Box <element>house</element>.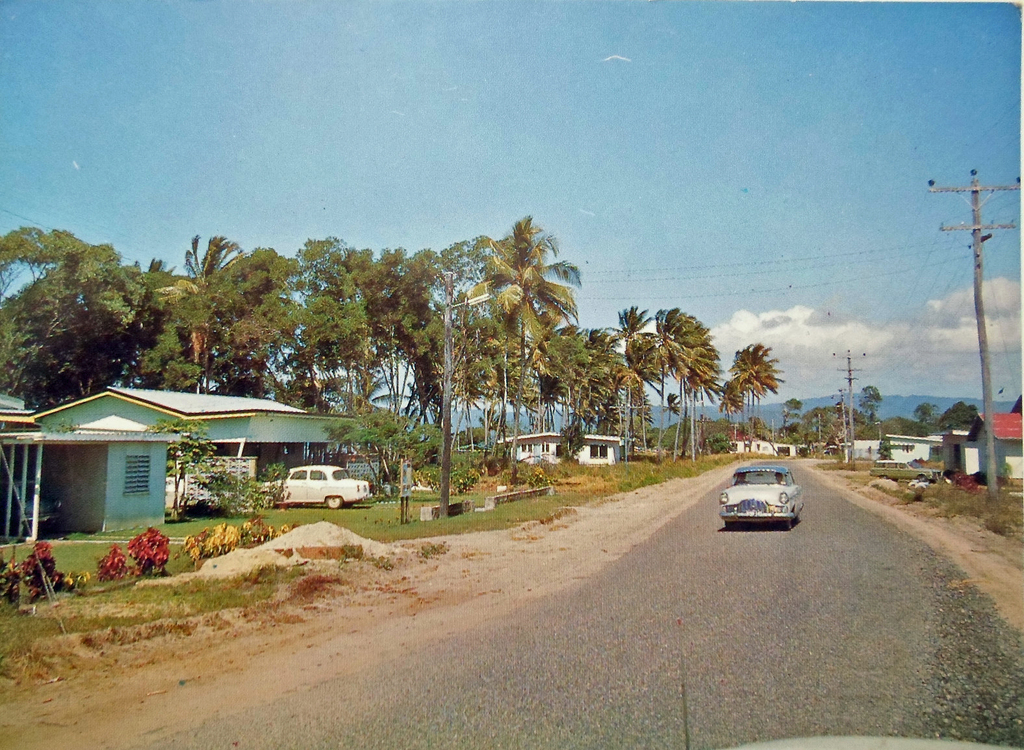
(x1=840, y1=431, x2=945, y2=479).
